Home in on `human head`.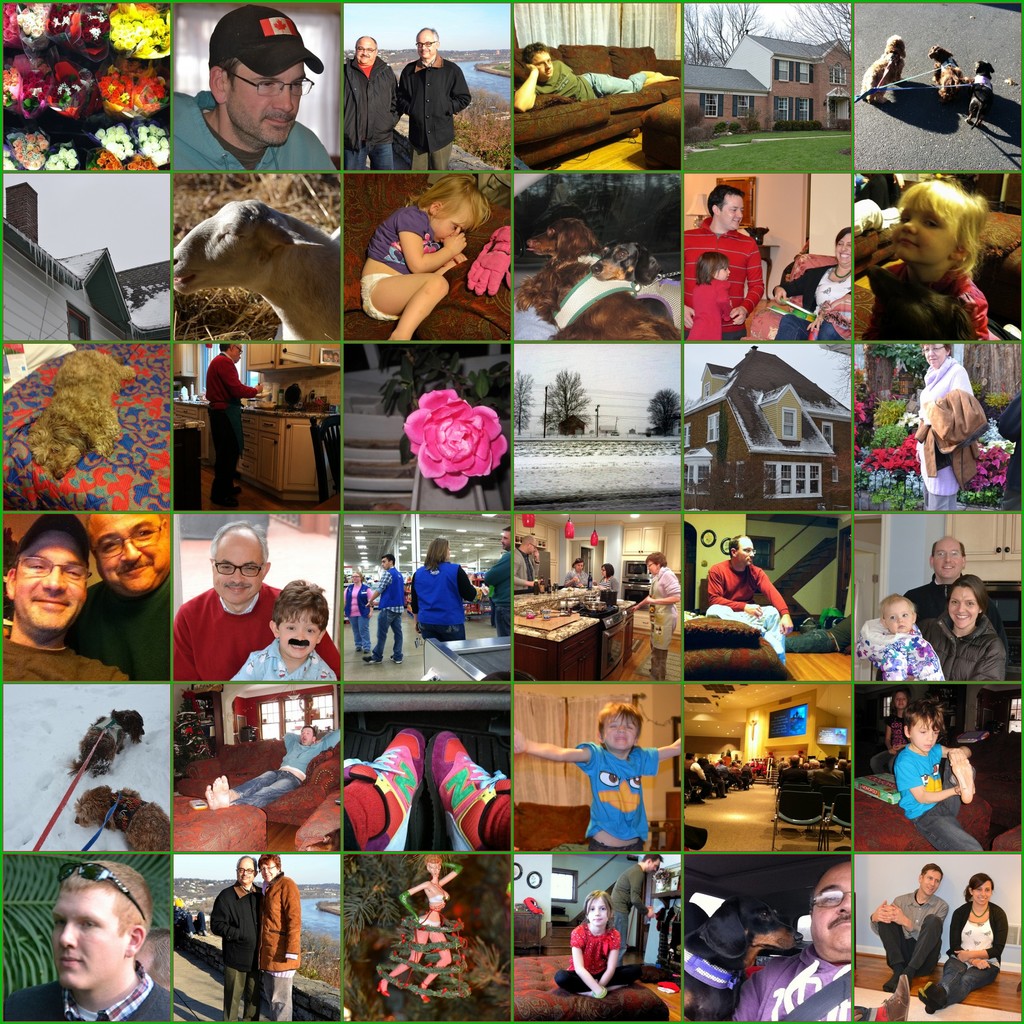
Homed in at crop(27, 894, 139, 1007).
